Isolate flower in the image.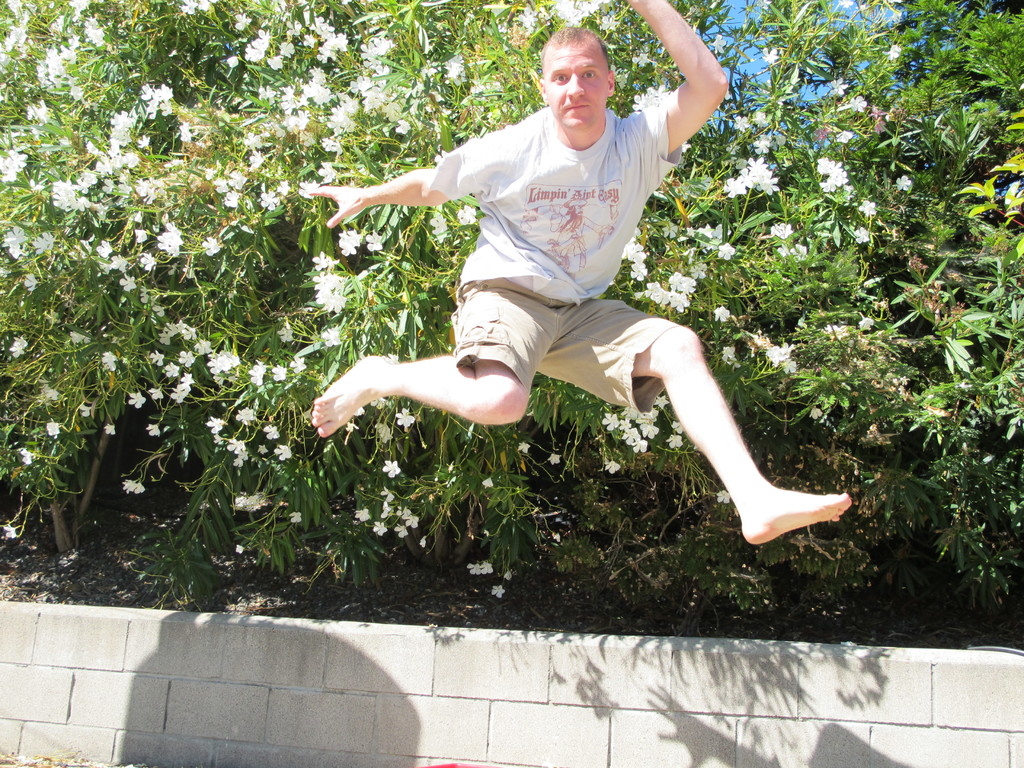
Isolated region: x1=270 y1=365 x2=285 y2=383.
